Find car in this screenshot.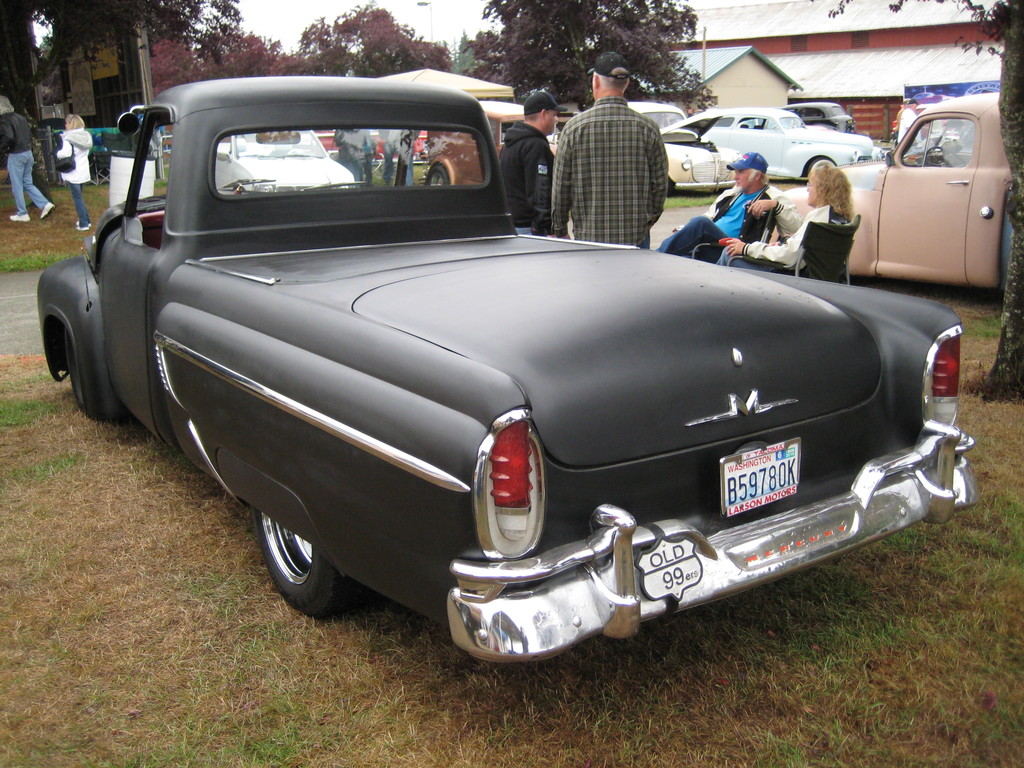
The bounding box for car is 213:126:351:192.
